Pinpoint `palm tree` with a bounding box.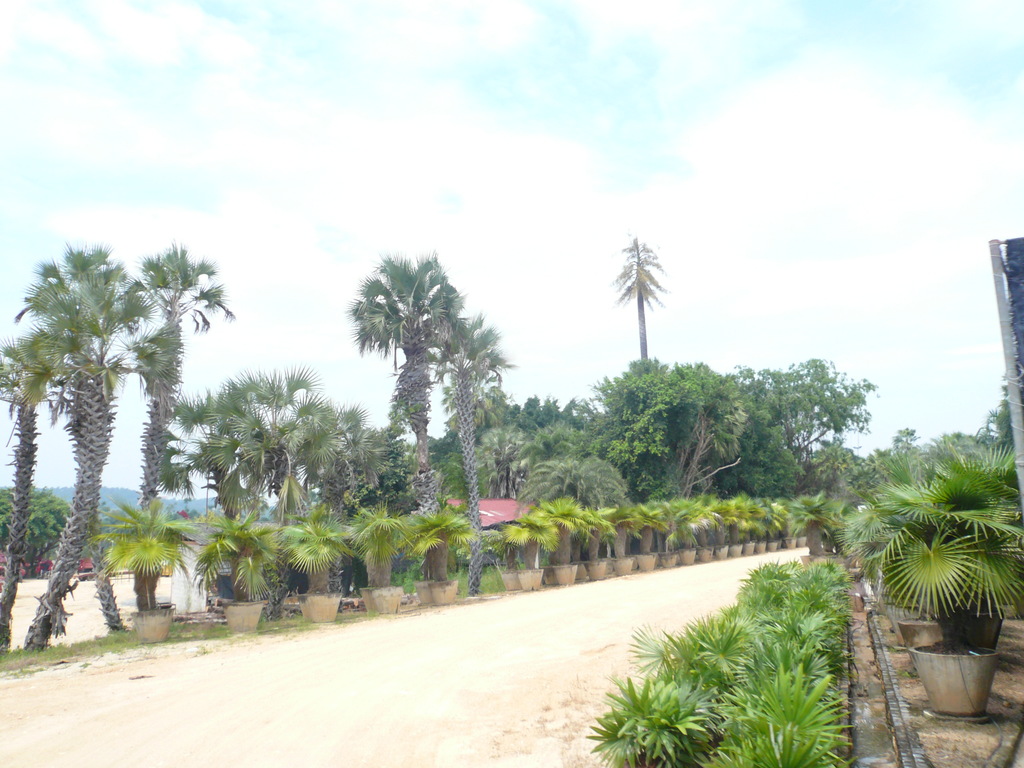
[left=309, top=412, right=403, bottom=524].
